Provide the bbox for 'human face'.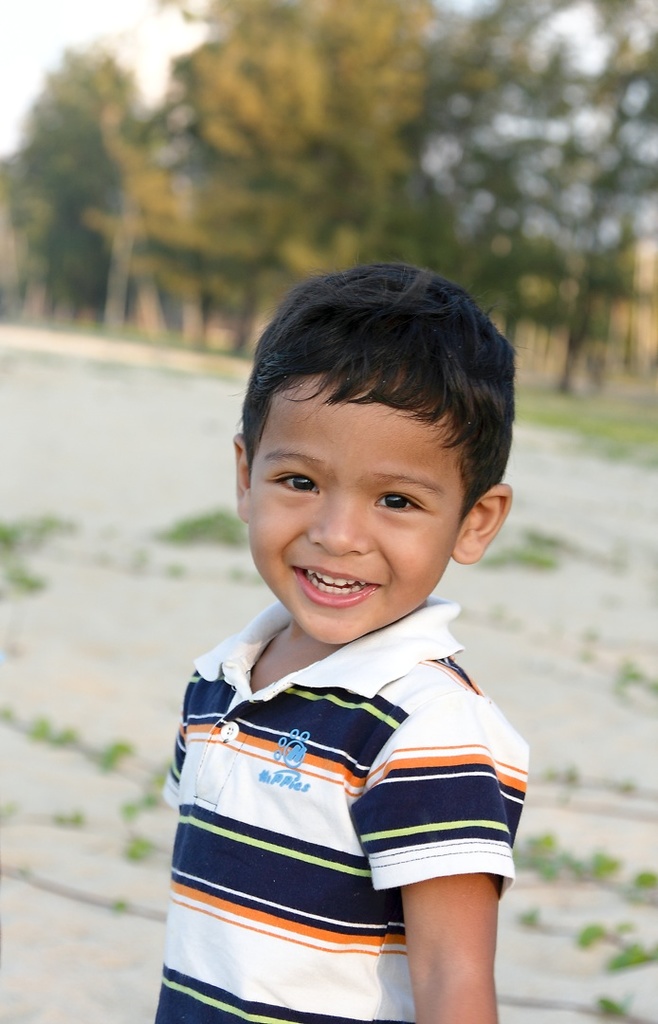
<bbox>250, 365, 459, 638</bbox>.
